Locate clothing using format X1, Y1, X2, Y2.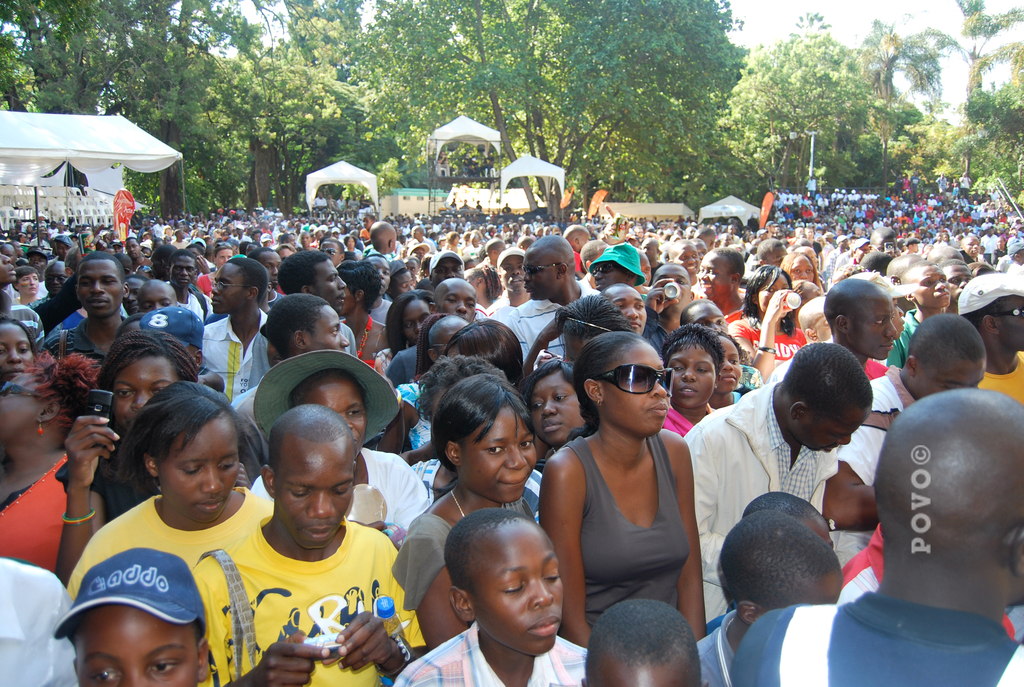
391, 615, 596, 686.
